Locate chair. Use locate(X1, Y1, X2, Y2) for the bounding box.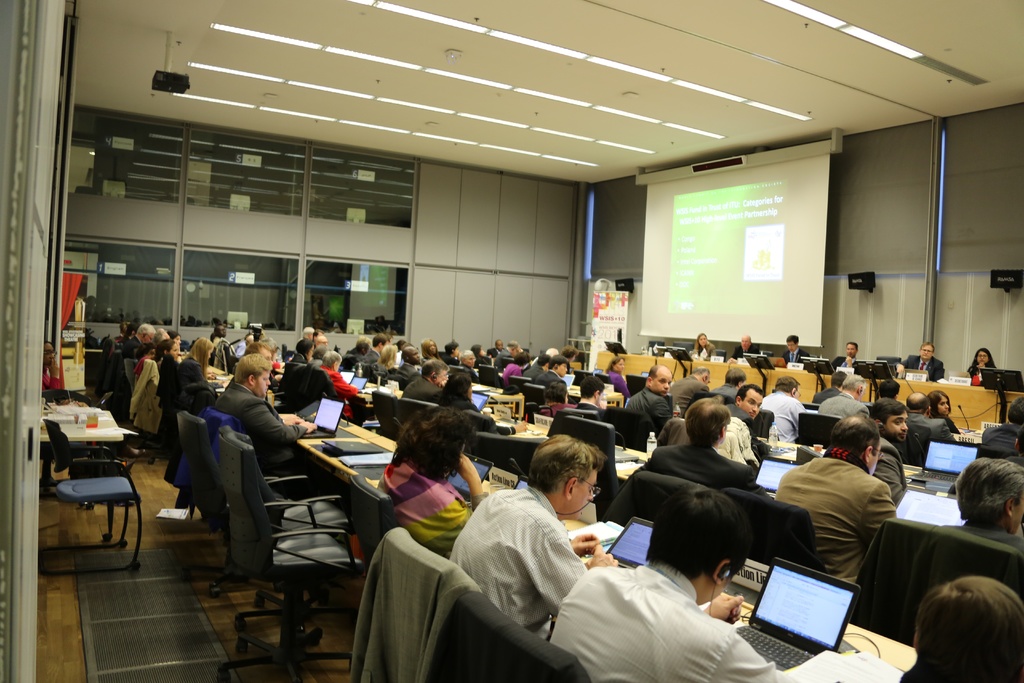
locate(184, 362, 204, 390).
